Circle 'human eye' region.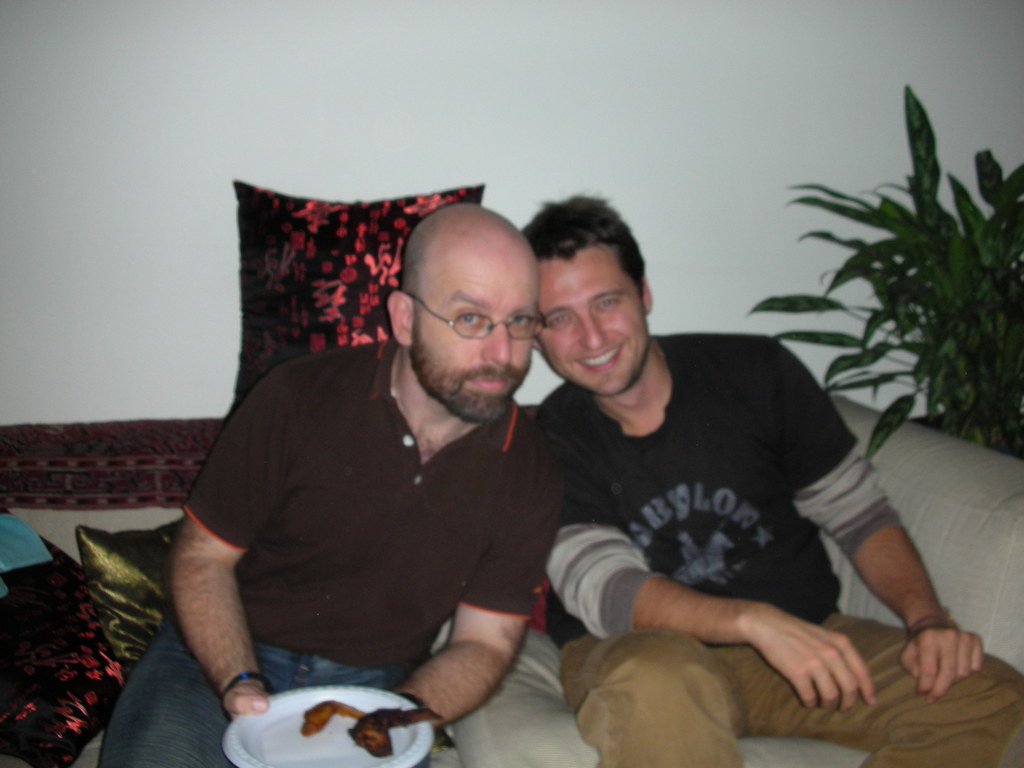
Region: box=[509, 309, 535, 331].
